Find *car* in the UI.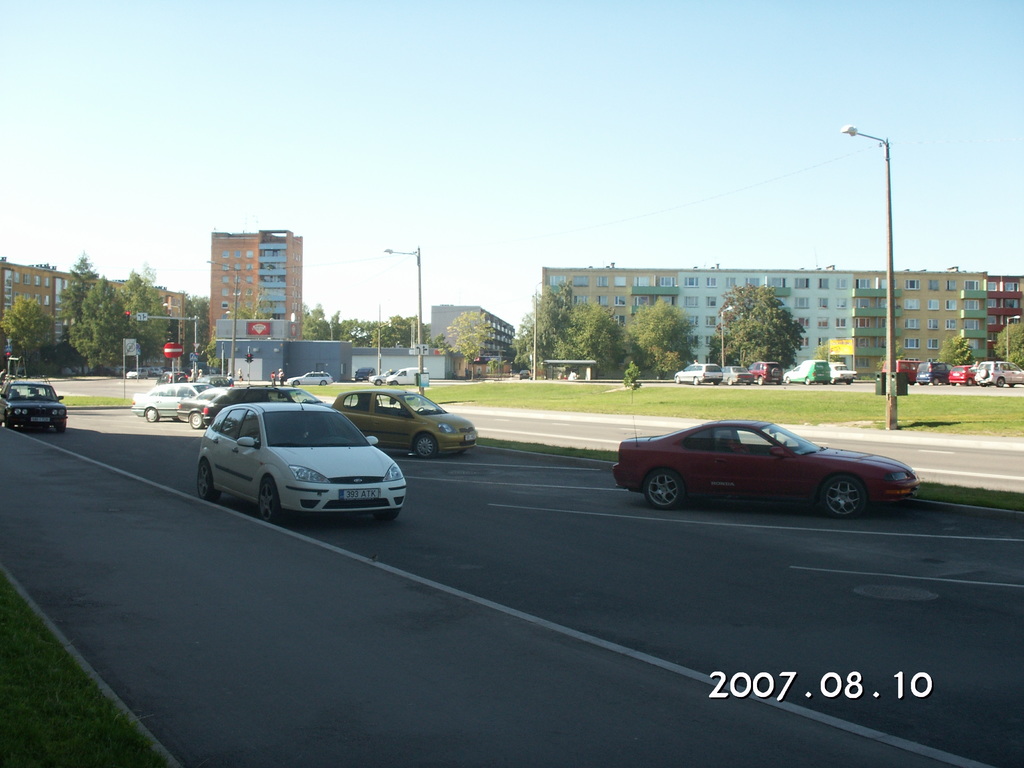
UI element at left=129, top=384, right=215, bottom=422.
